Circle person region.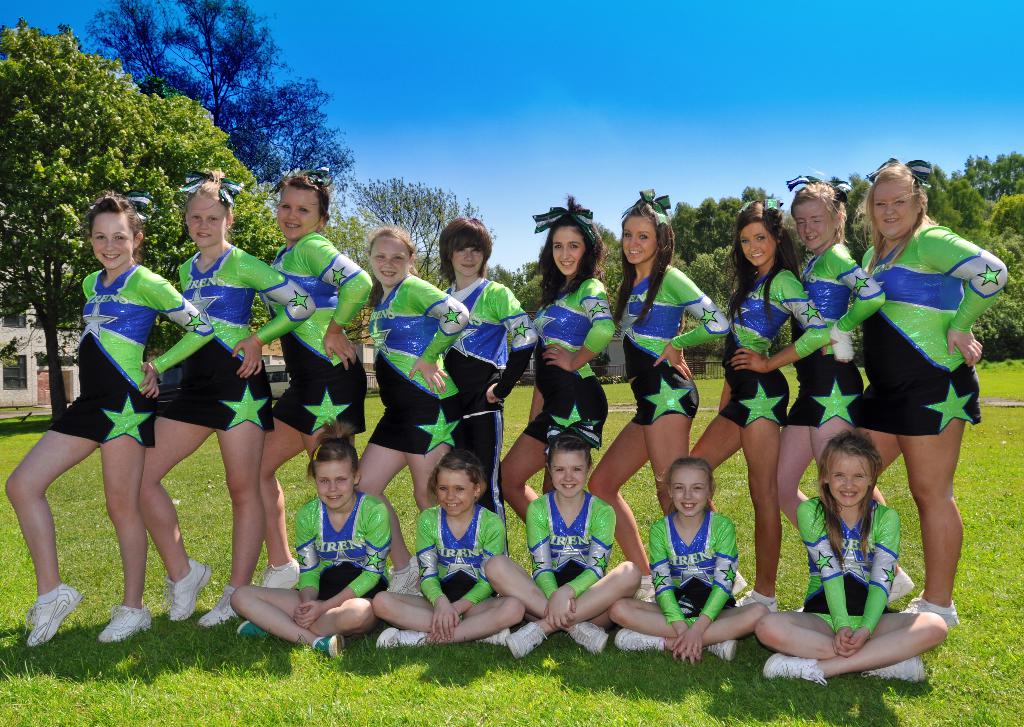
Region: (591,205,758,573).
